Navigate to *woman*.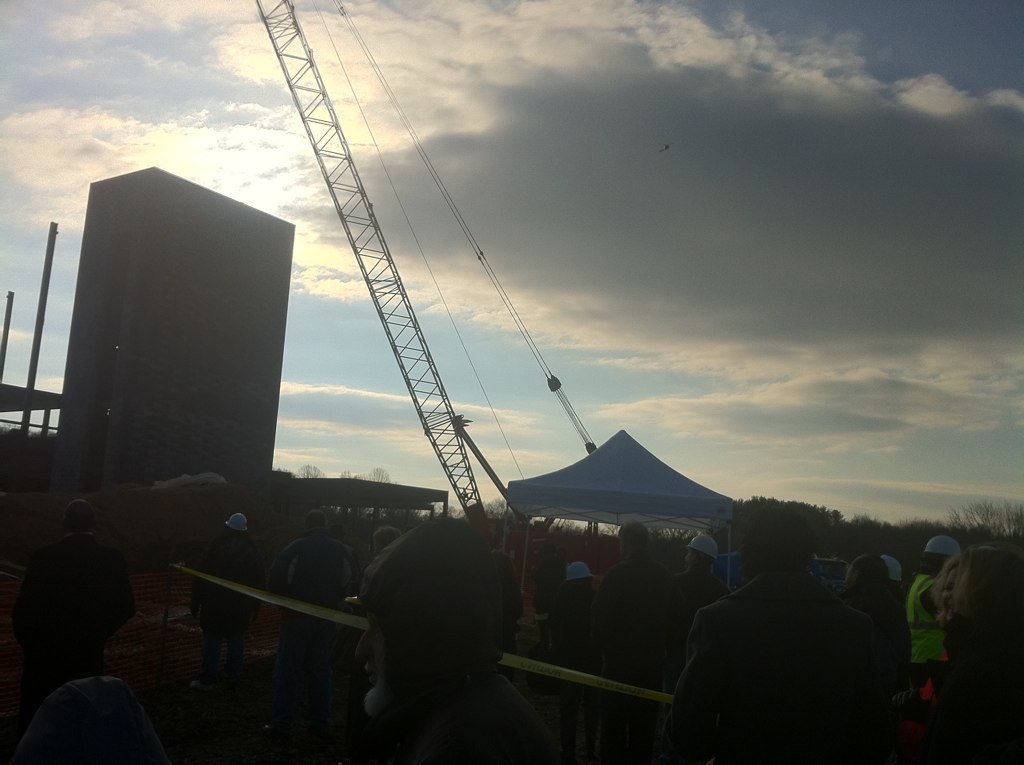
Navigation target: region(554, 563, 601, 675).
